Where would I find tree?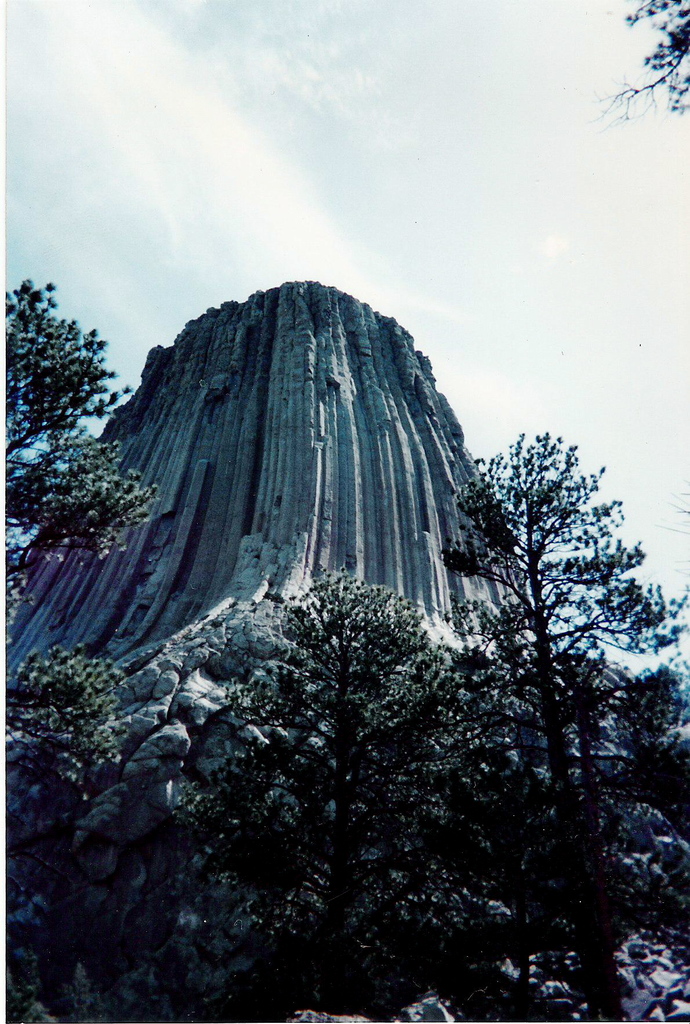
At detection(174, 566, 465, 1023).
